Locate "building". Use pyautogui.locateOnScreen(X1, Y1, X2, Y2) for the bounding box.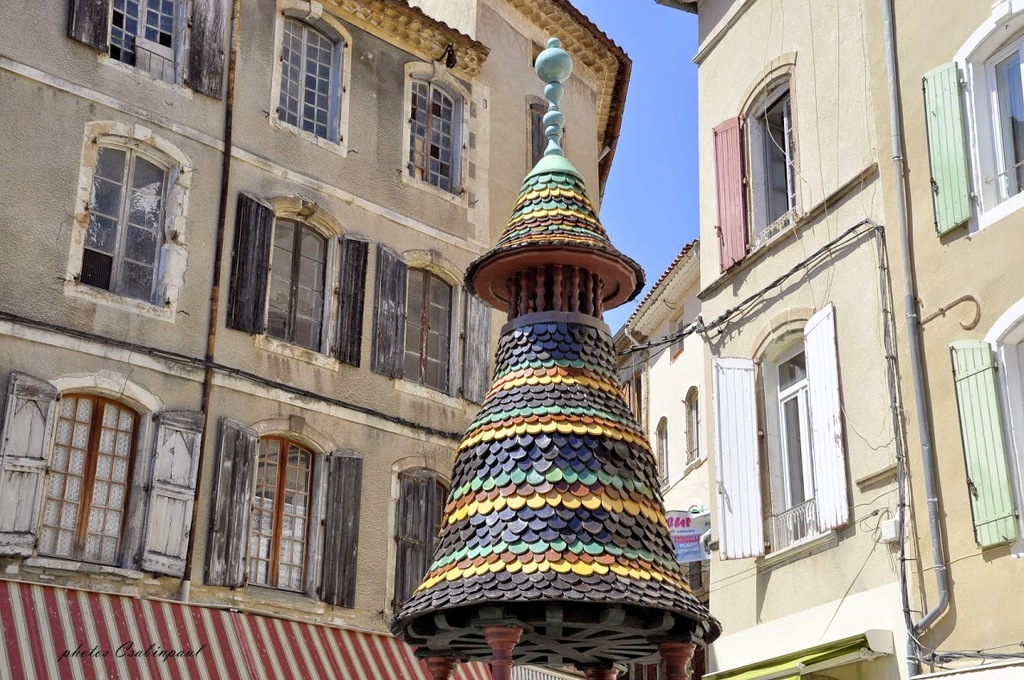
pyautogui.locateOnScreen(612, 240, 713, 611).
